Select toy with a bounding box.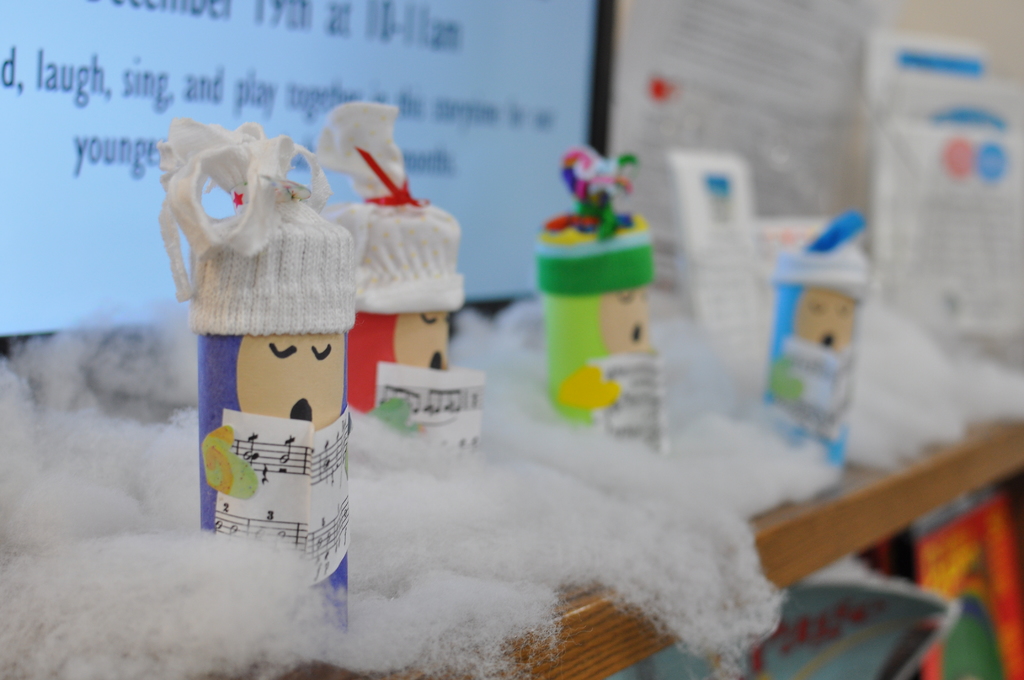
locate(150, 126, 364, 656).
